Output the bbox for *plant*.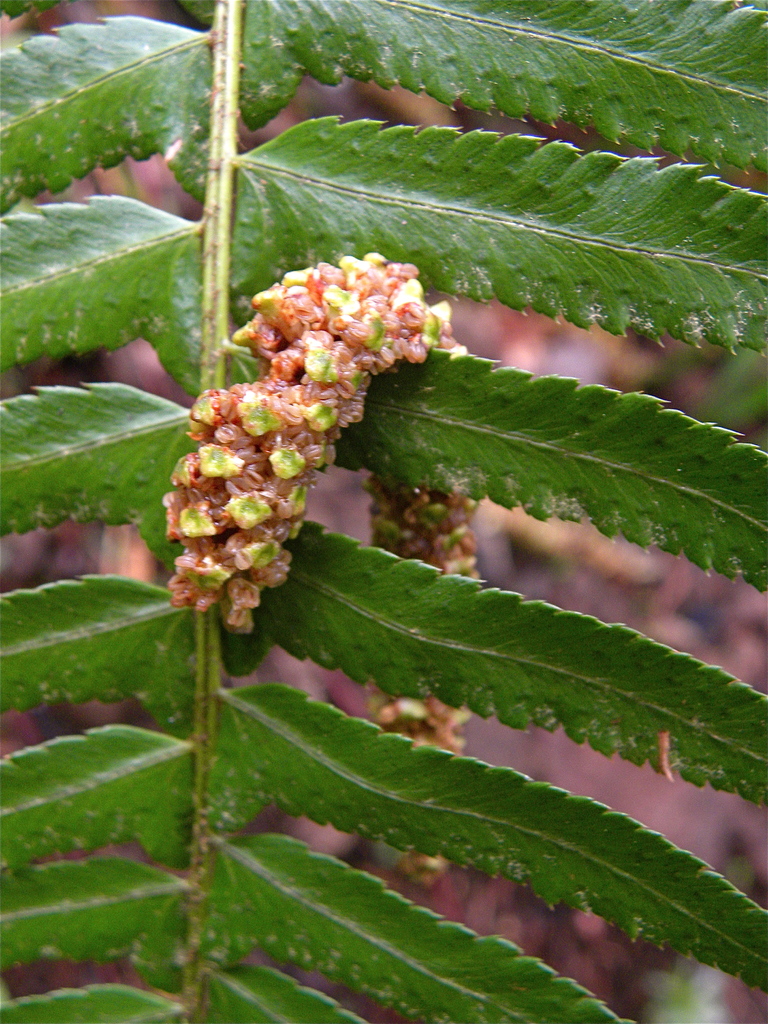
bbox=[0, 0, 767, 1016].
